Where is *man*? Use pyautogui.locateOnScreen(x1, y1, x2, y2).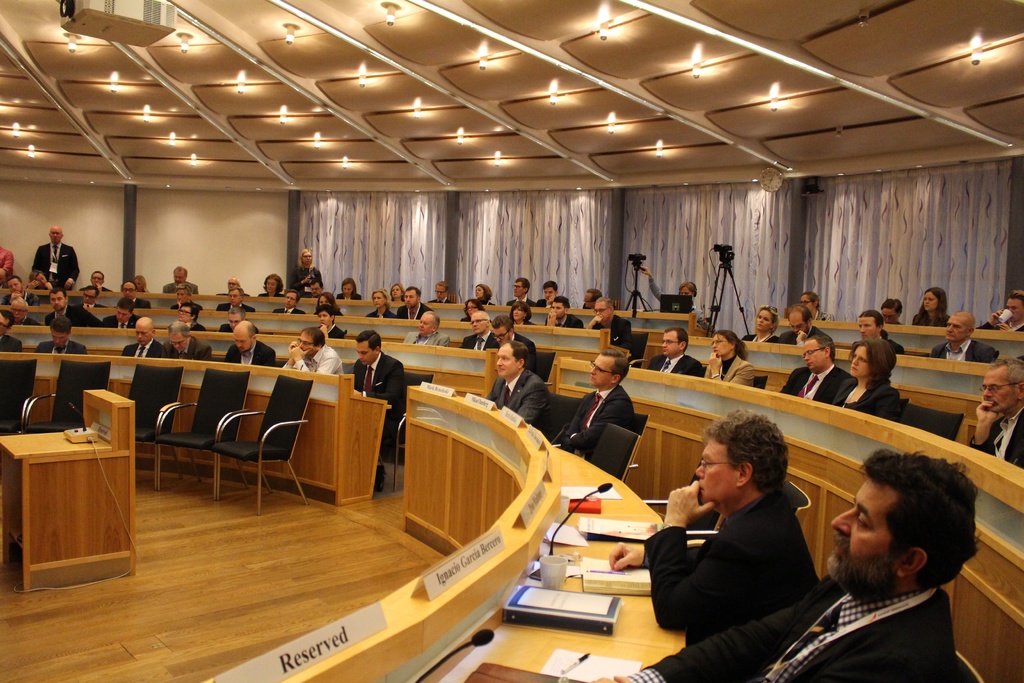
pyautogui.locateOnScreen(7, 298, 36, 330).
